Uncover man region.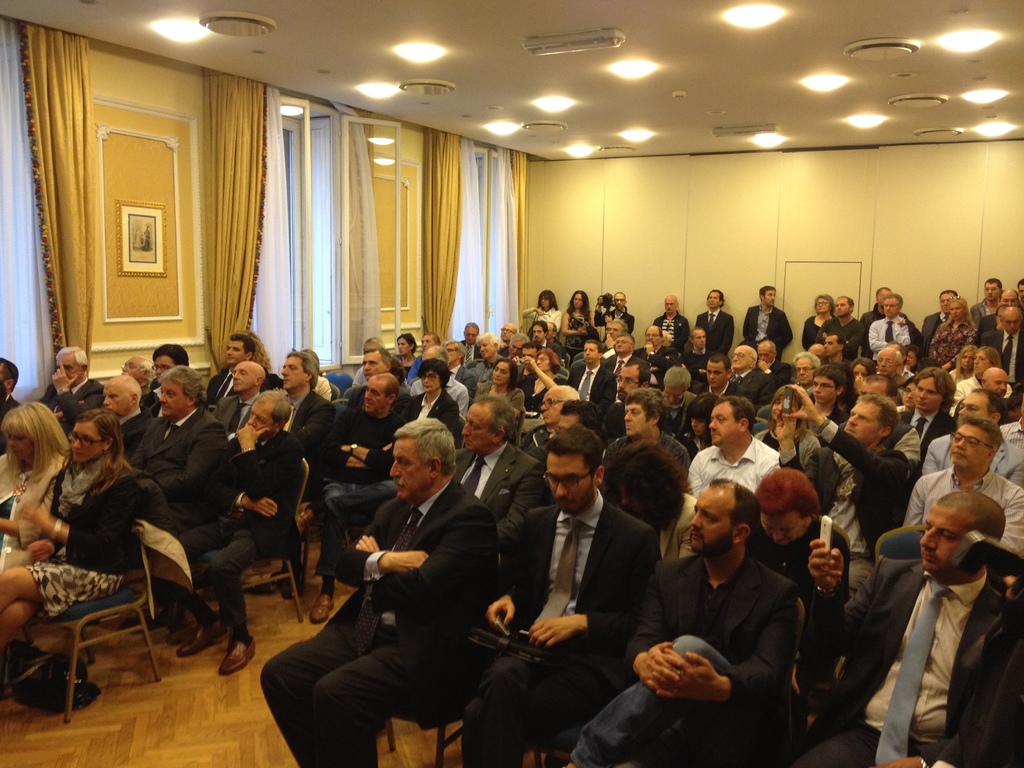
Uncovered: x1=991, y1=410, x2=1023, y2=474.
